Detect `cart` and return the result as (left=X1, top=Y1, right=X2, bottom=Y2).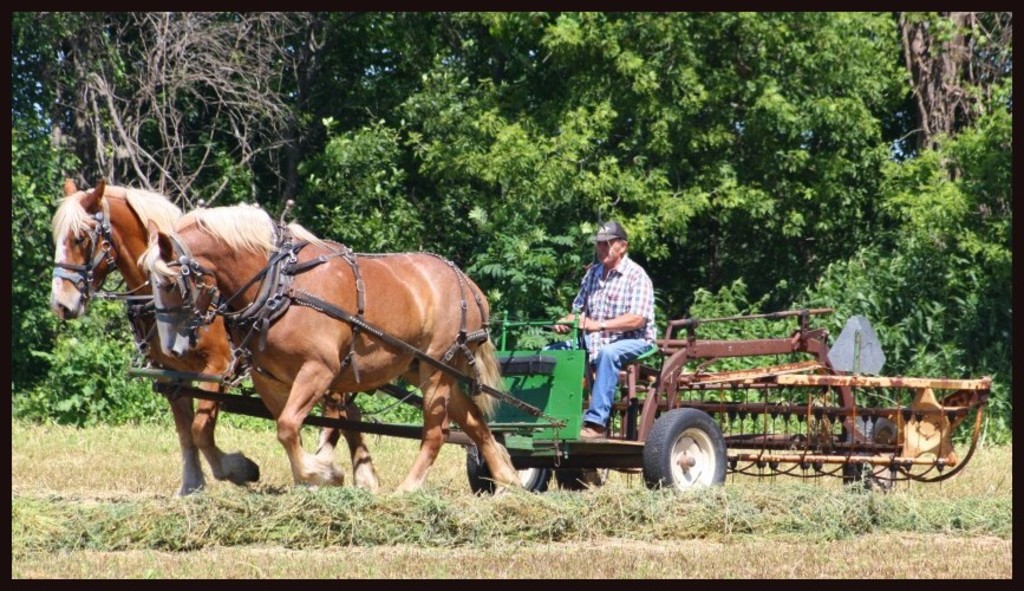
(left=133, top=258, right=991, bottom=491).
